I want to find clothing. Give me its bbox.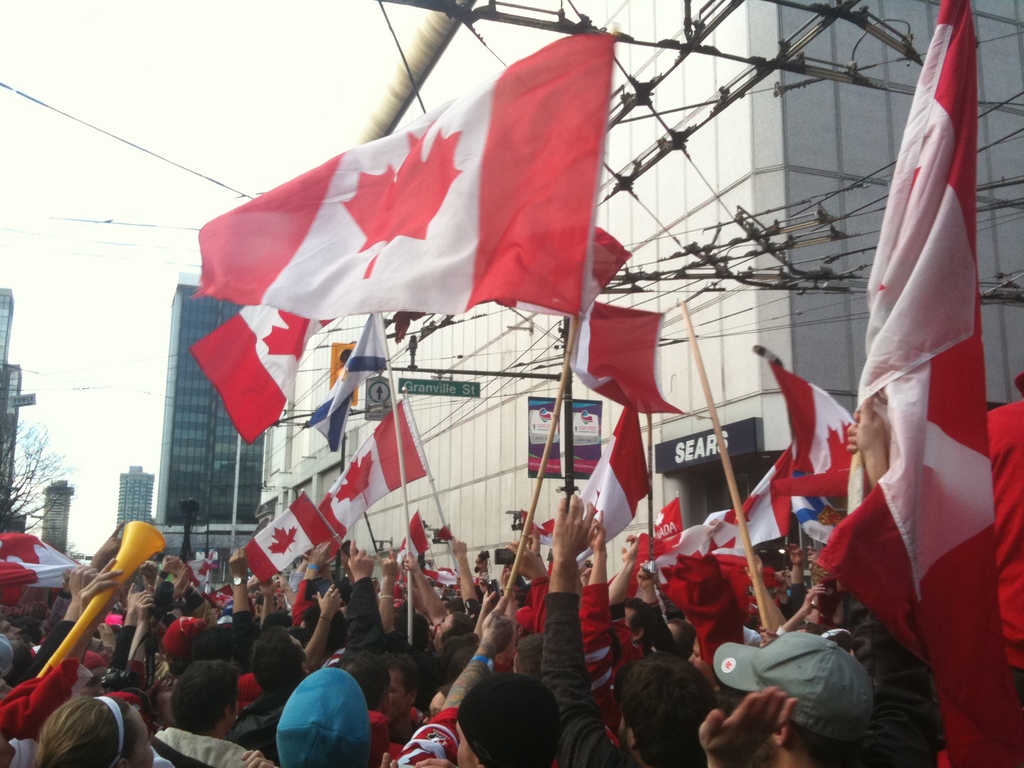
161/726/248/765.
